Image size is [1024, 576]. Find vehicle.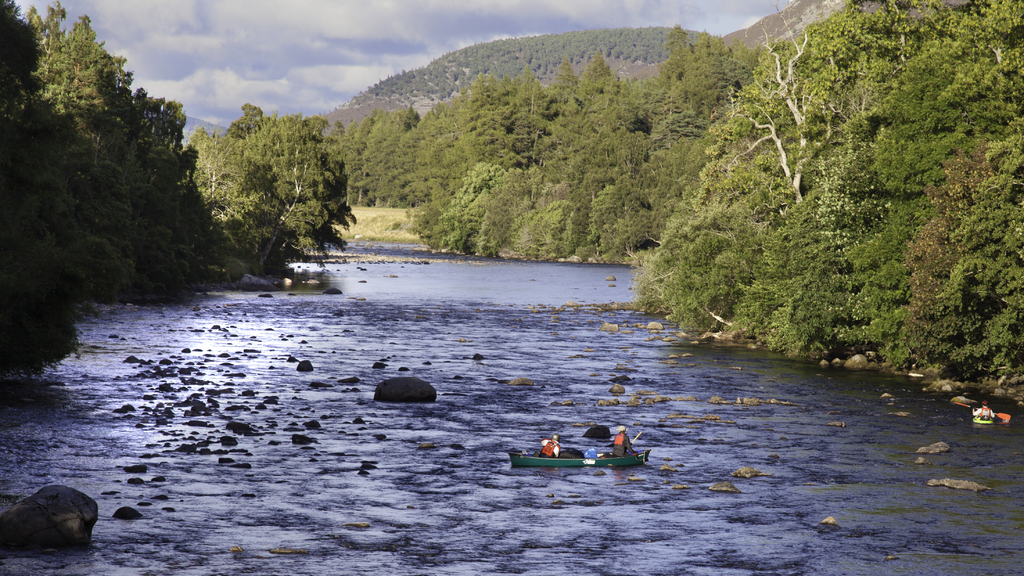
<bbox>508, 447, 652, 469</bbox>.
